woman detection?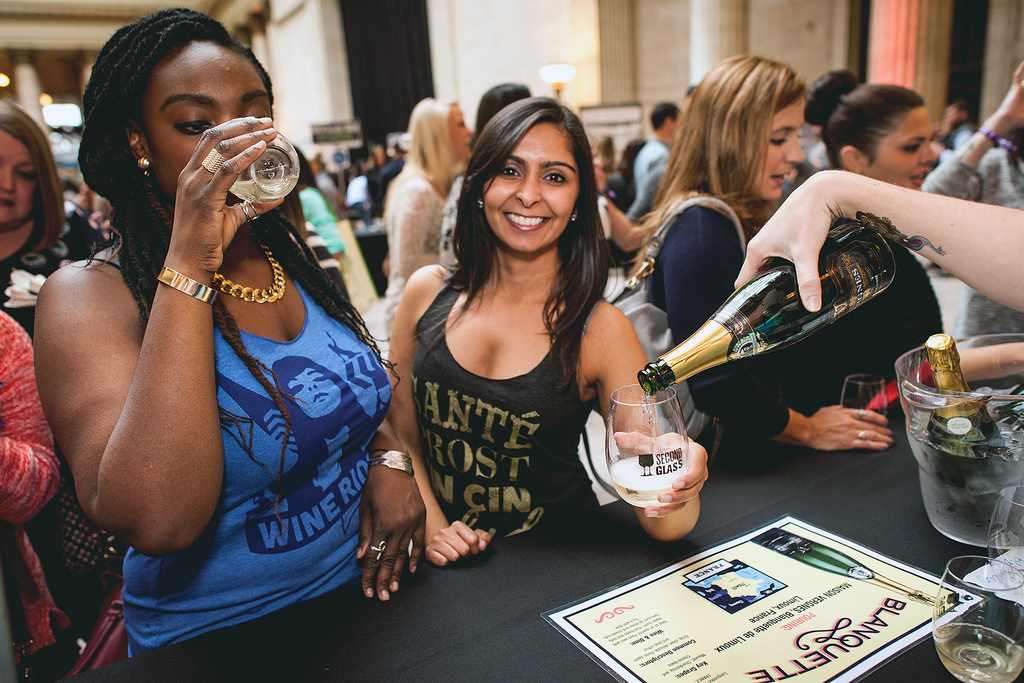
bbox=(381, 93, 474, 338)
